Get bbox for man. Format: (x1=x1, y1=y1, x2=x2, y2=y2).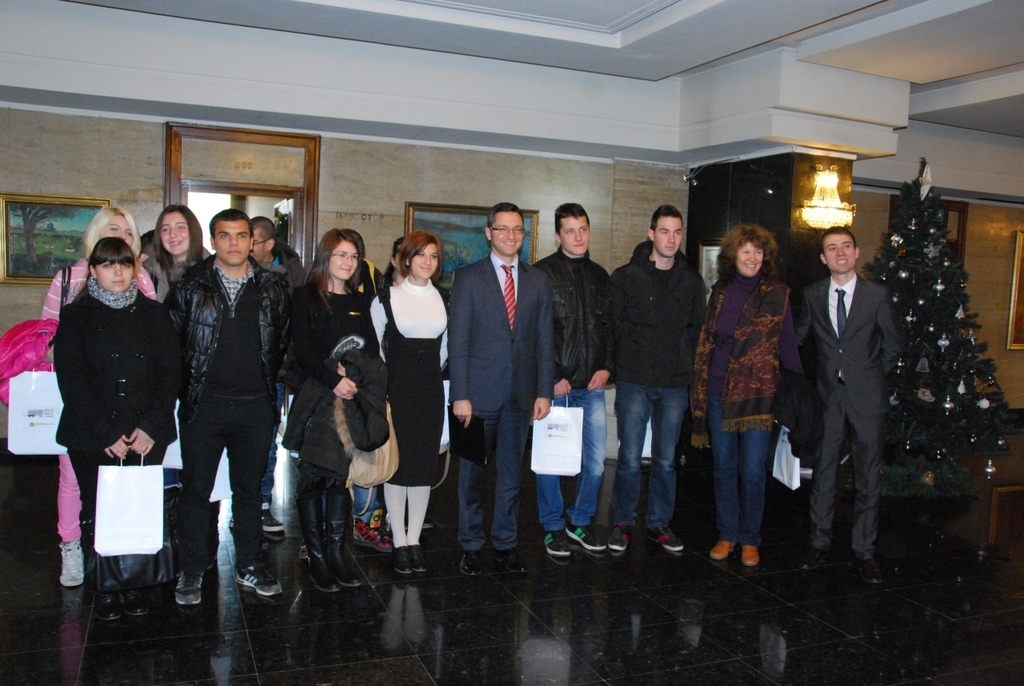
(x1=799, y1=222, x2=894, y2=583).
